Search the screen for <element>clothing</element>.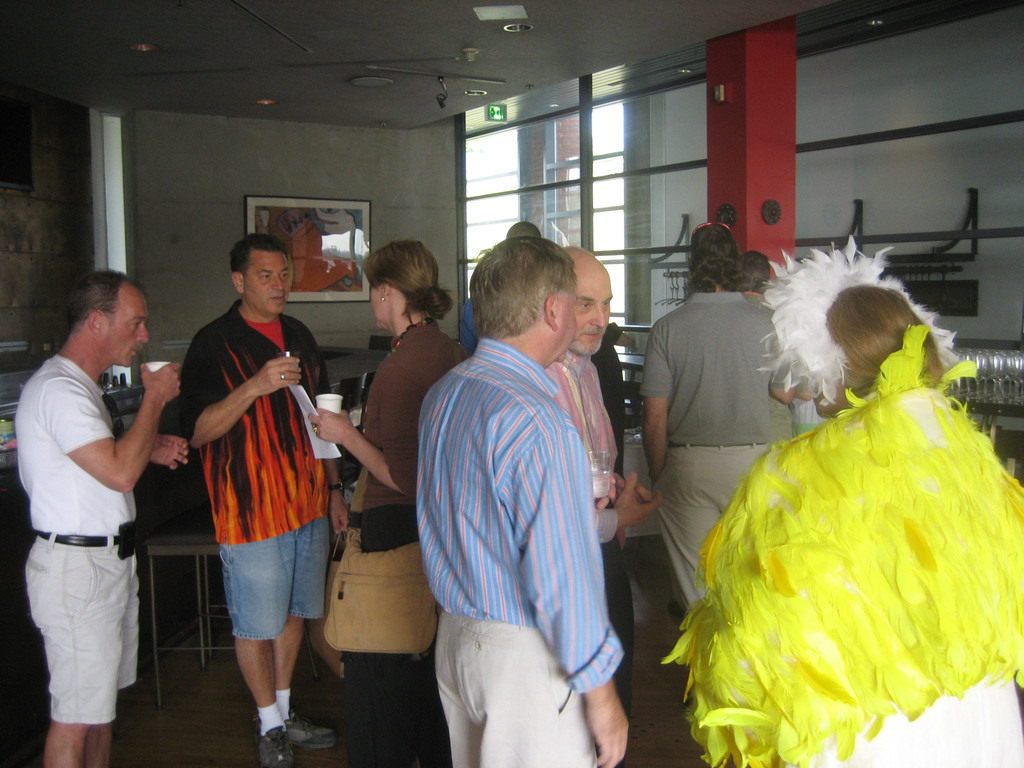
Found at x1=184 y1=297 x2=336 y2=634.
